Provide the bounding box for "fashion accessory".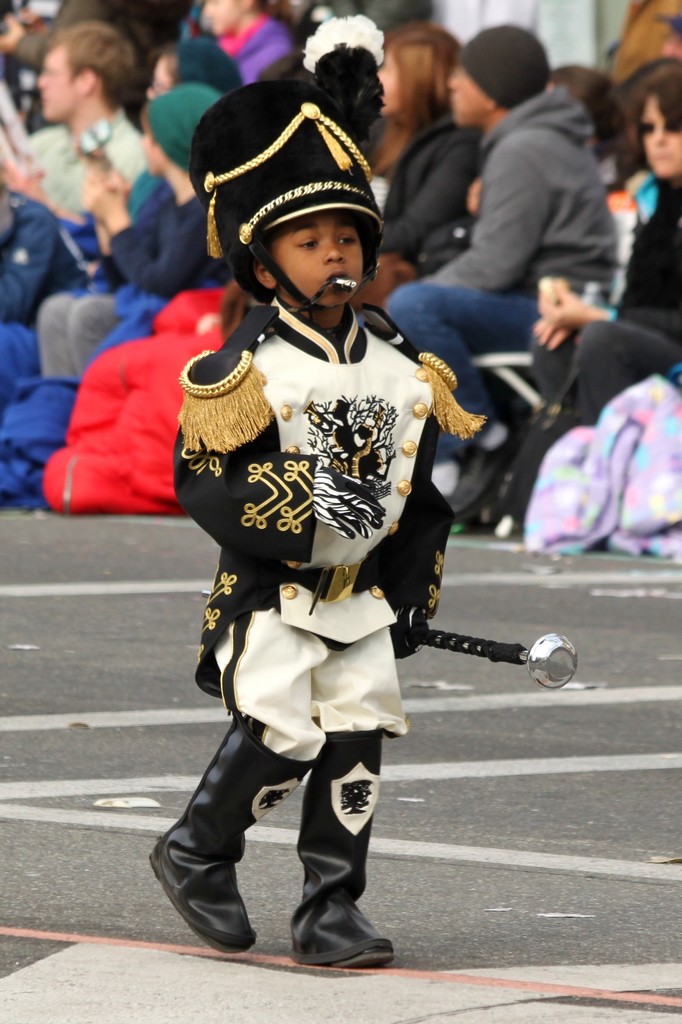
[410, 349, 491, 444].
